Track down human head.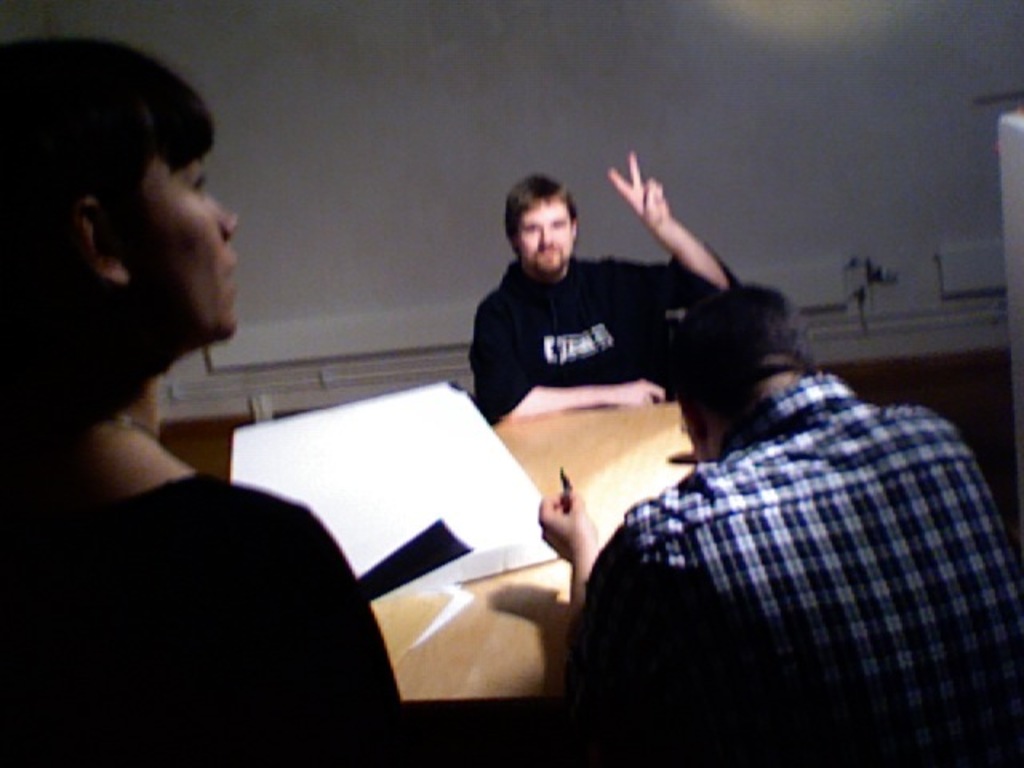
Tracked to 24 30 238 408.
